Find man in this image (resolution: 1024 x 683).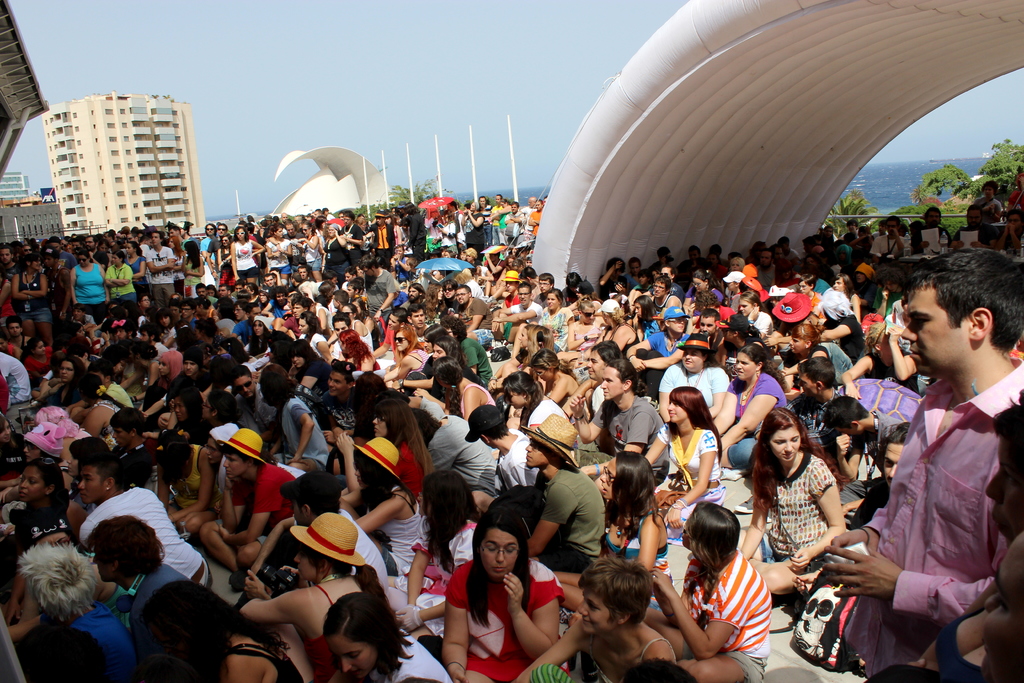
l=849, t=419, r=913, b=527.
